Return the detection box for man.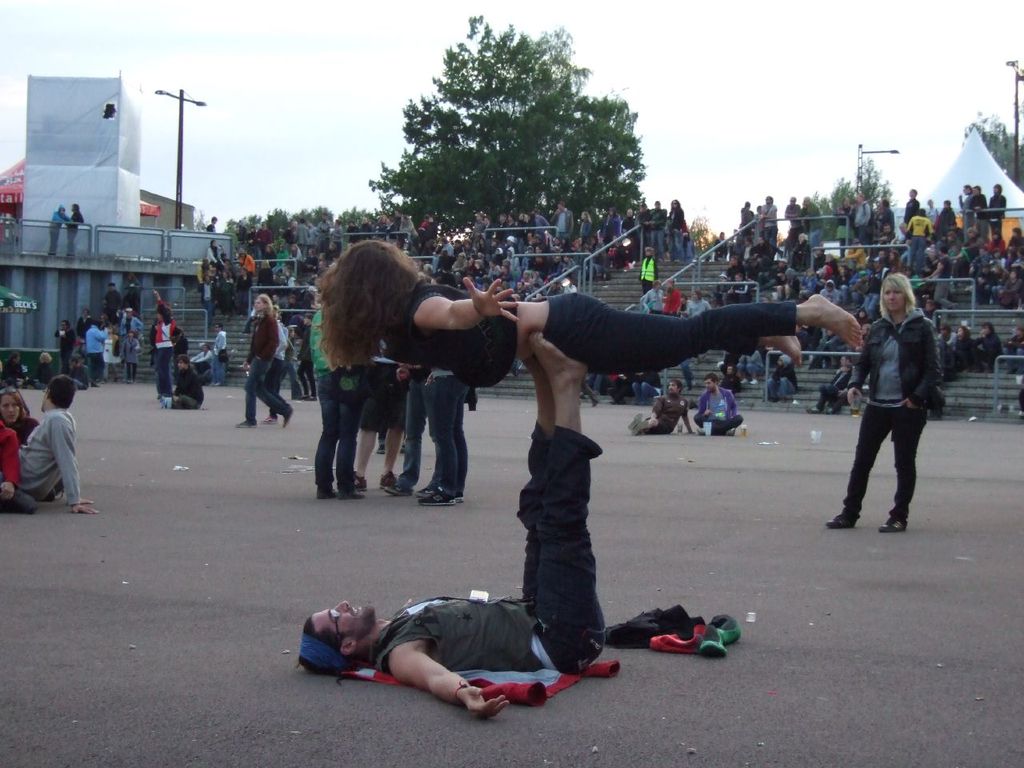
l=801, t=193, r=825, b=247.
